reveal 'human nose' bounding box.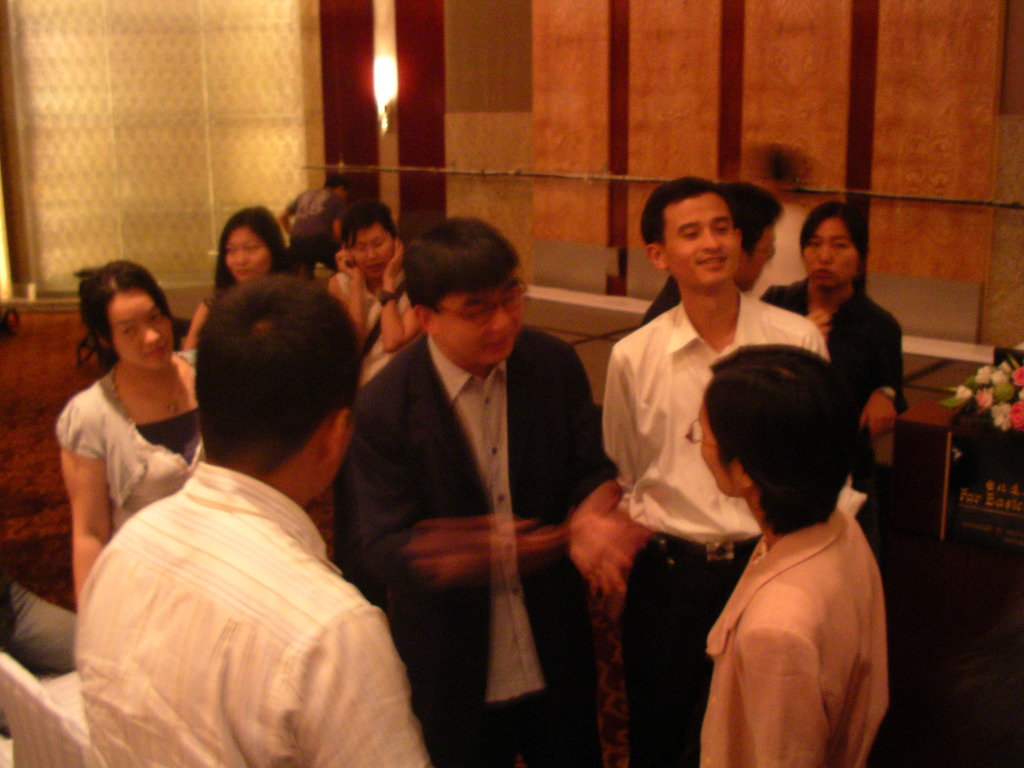
Revealed: bbox=(702, 230, 723, 252).
